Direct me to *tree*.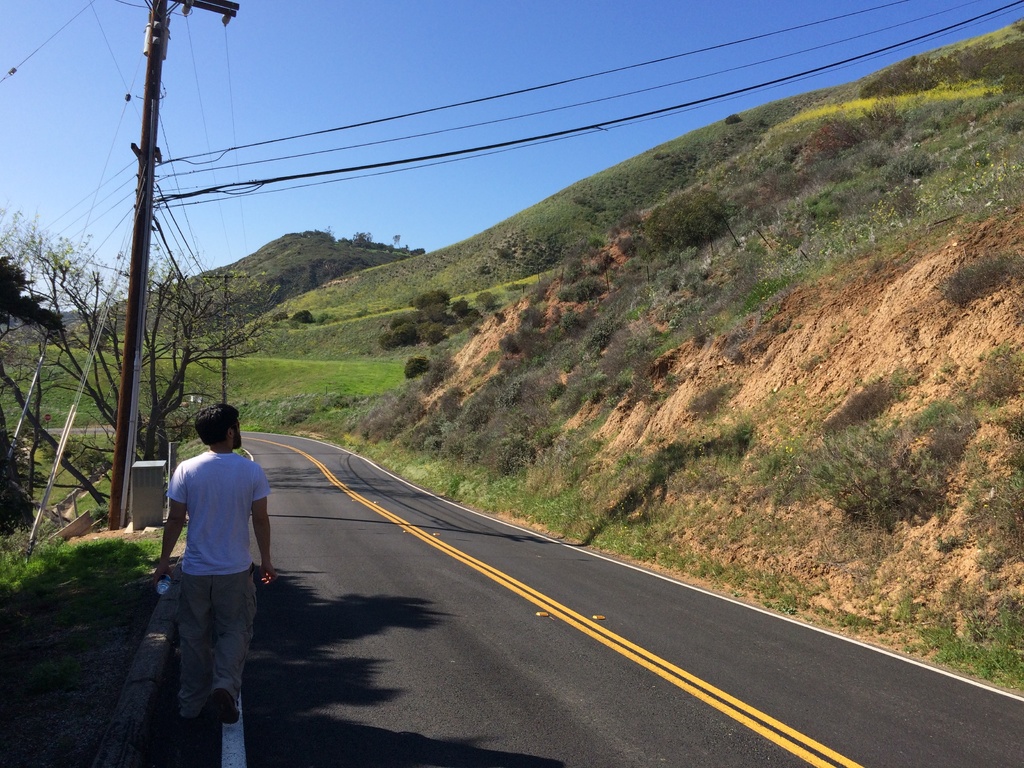
Direction: <box>0,205,293,509</box>.
